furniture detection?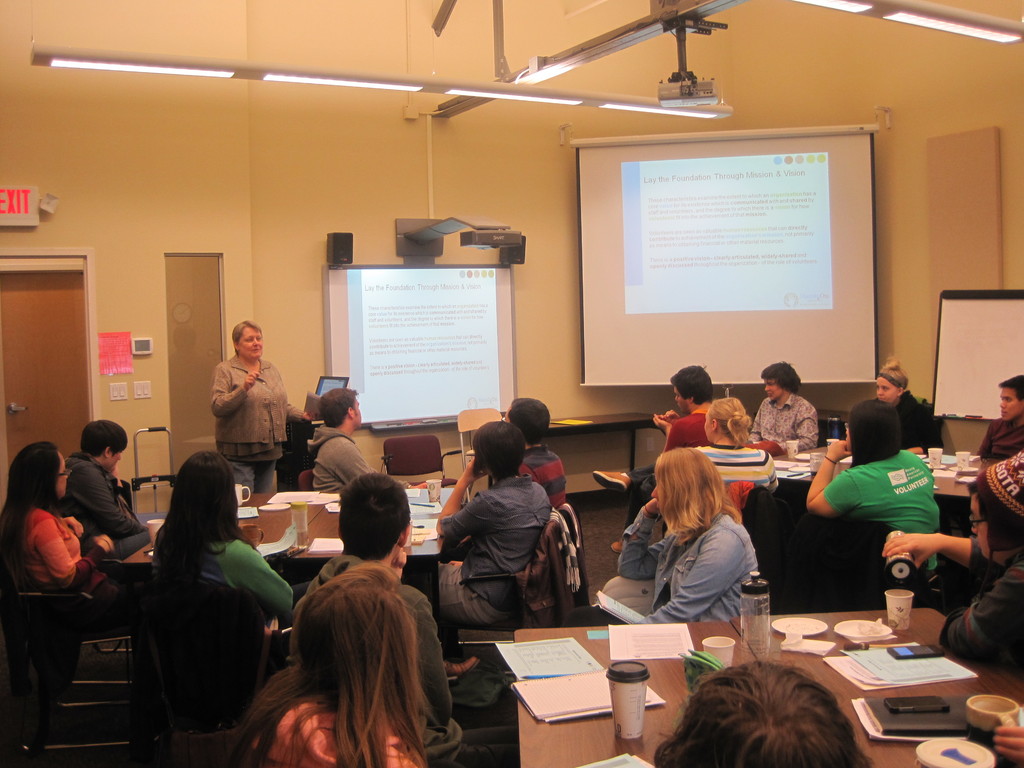
<box>127,492,342,563</box>
